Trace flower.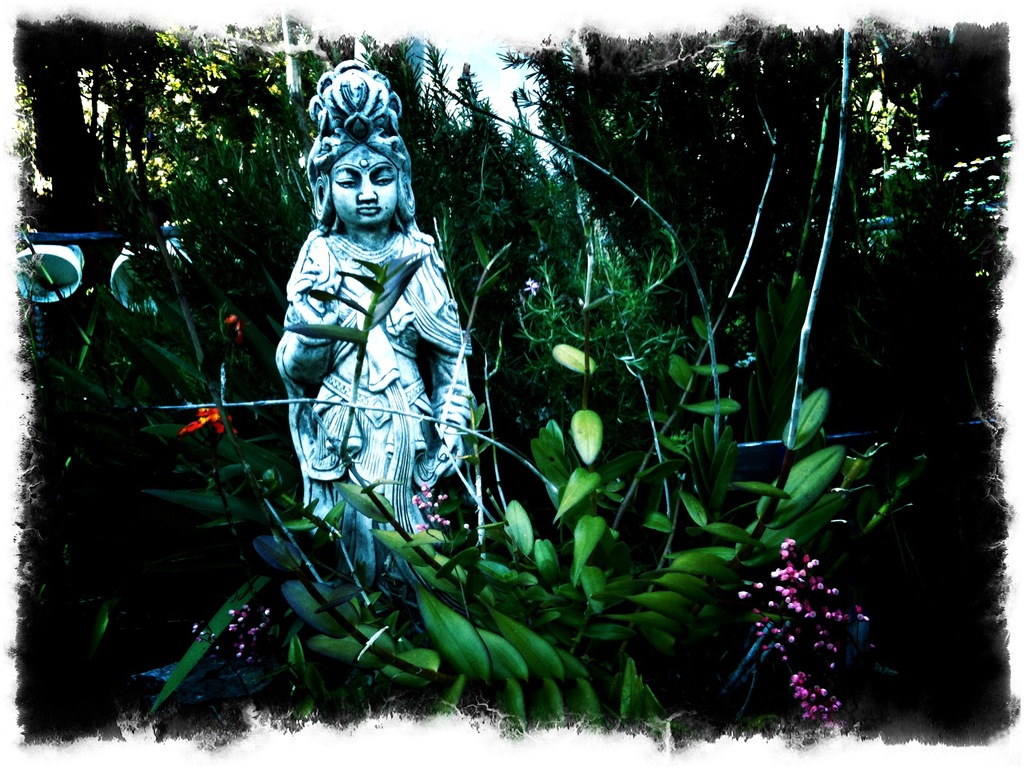
Traced to [795, 599, 805, 615].
